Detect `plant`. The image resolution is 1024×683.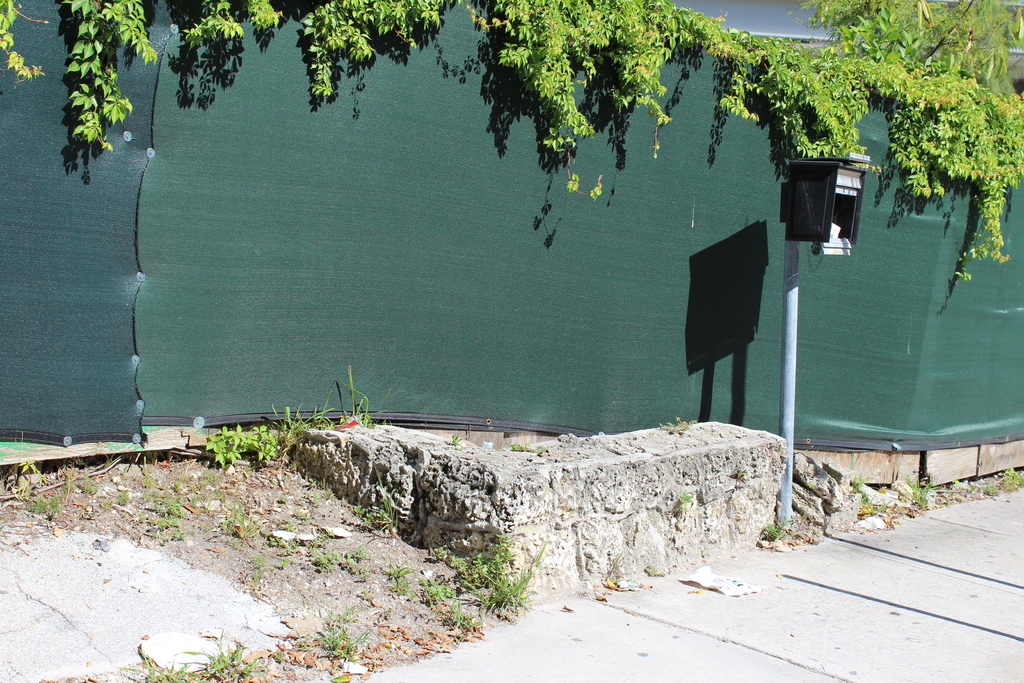
BBox(383, 559, 428, 593).
